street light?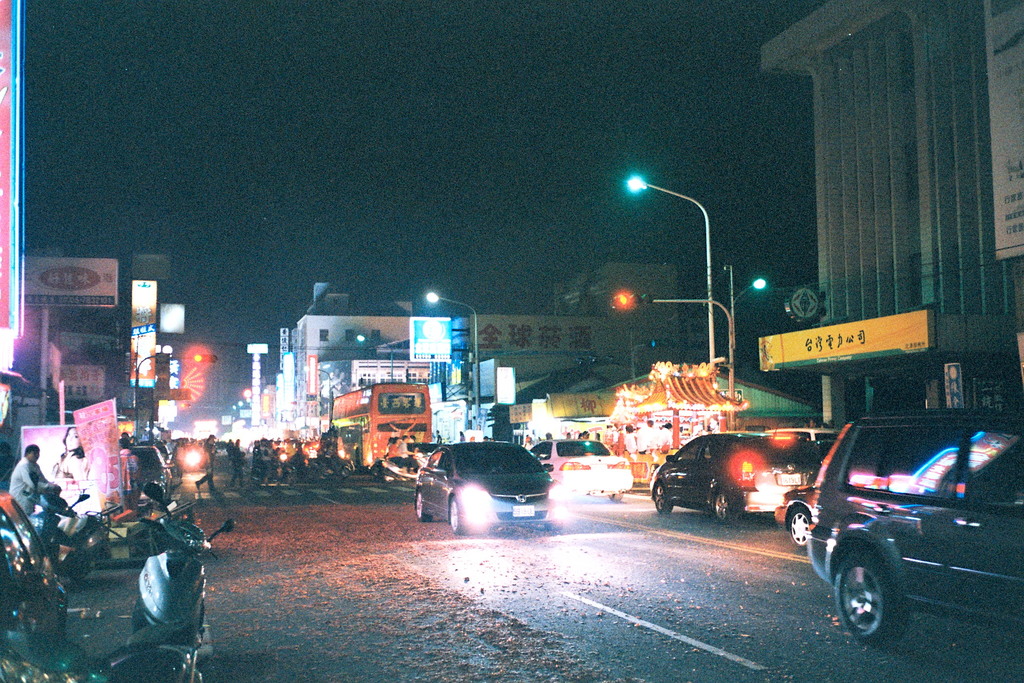
BBox(623, 173, 710, 361)
